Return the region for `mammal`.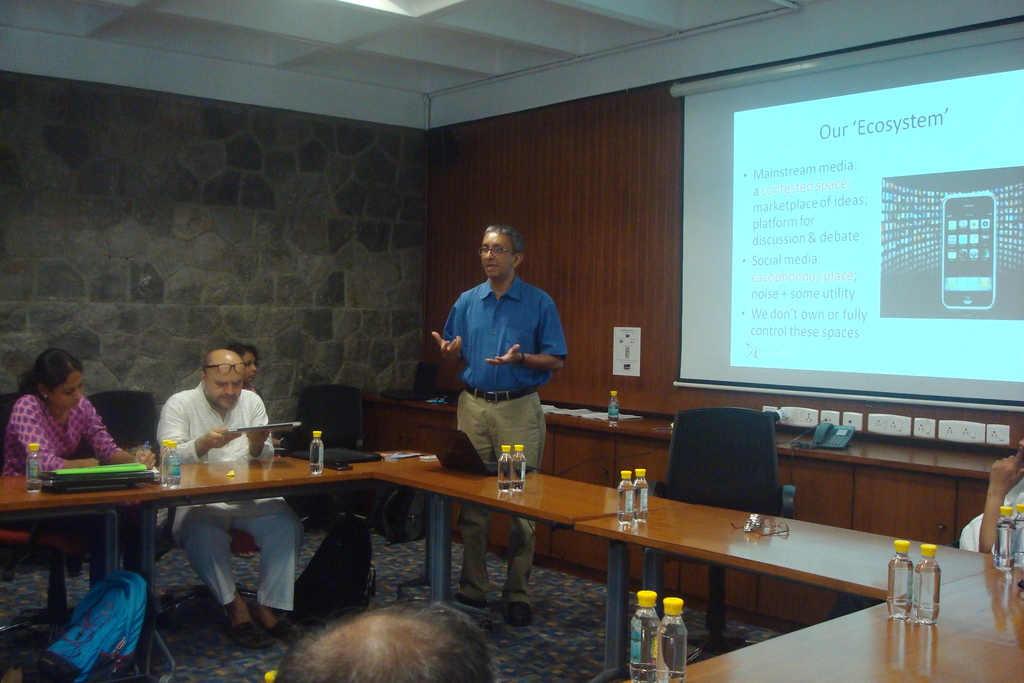
BBox(261, 596, 526, 682).
